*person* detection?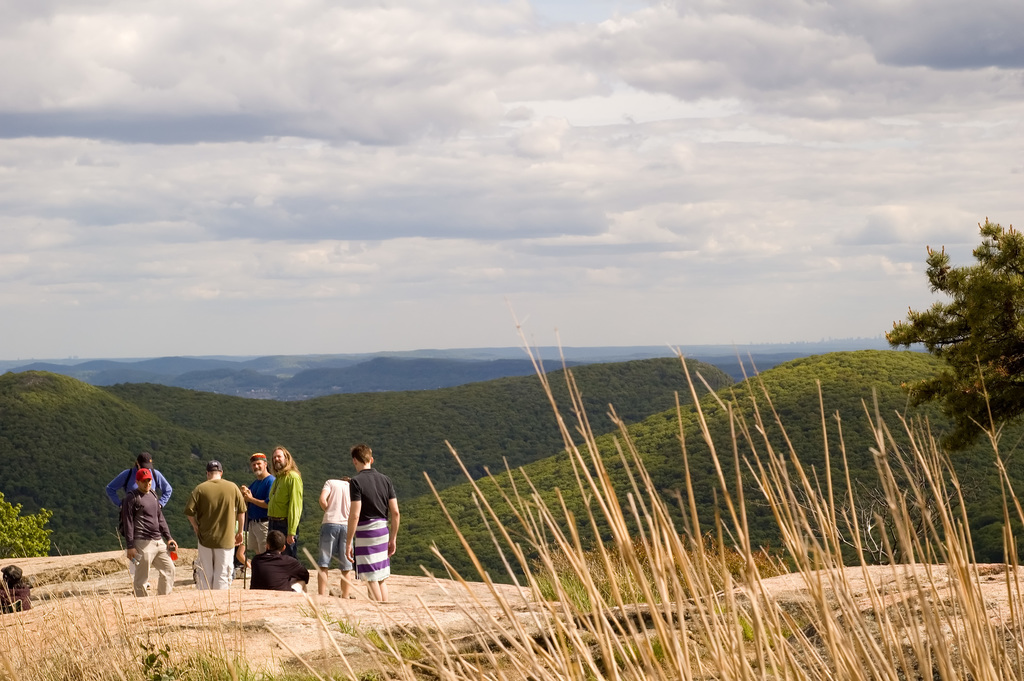
left=264, top=445, right=305, bottom=557
